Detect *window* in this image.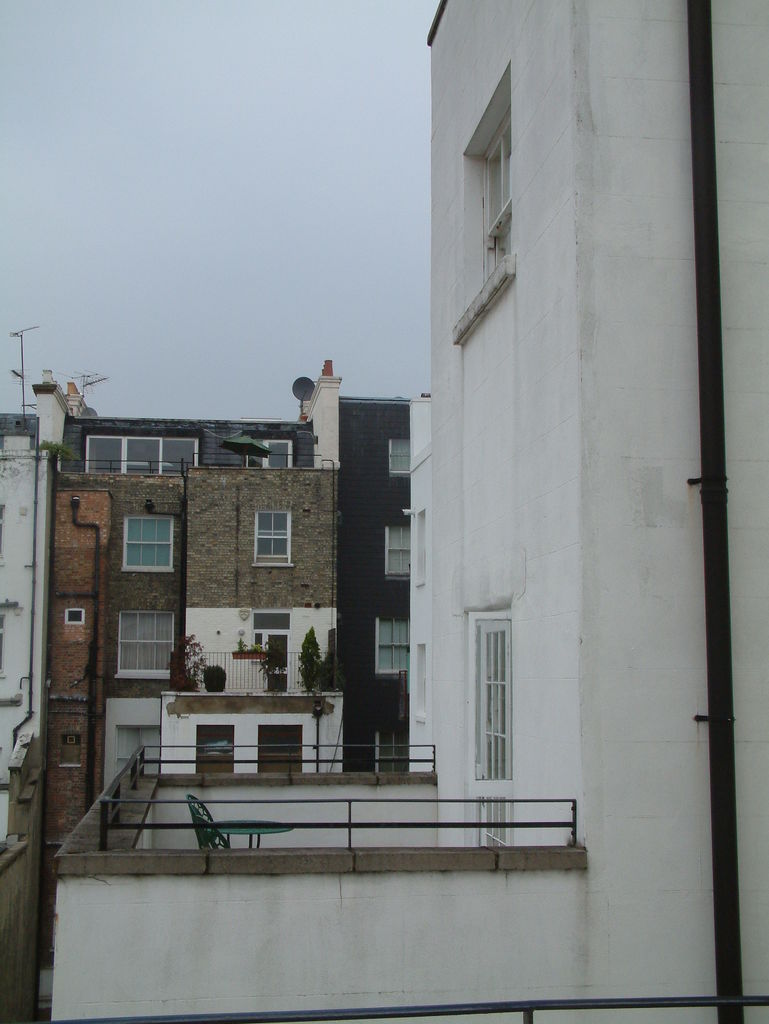
Detection: box=[115, 611, 176, 681].
